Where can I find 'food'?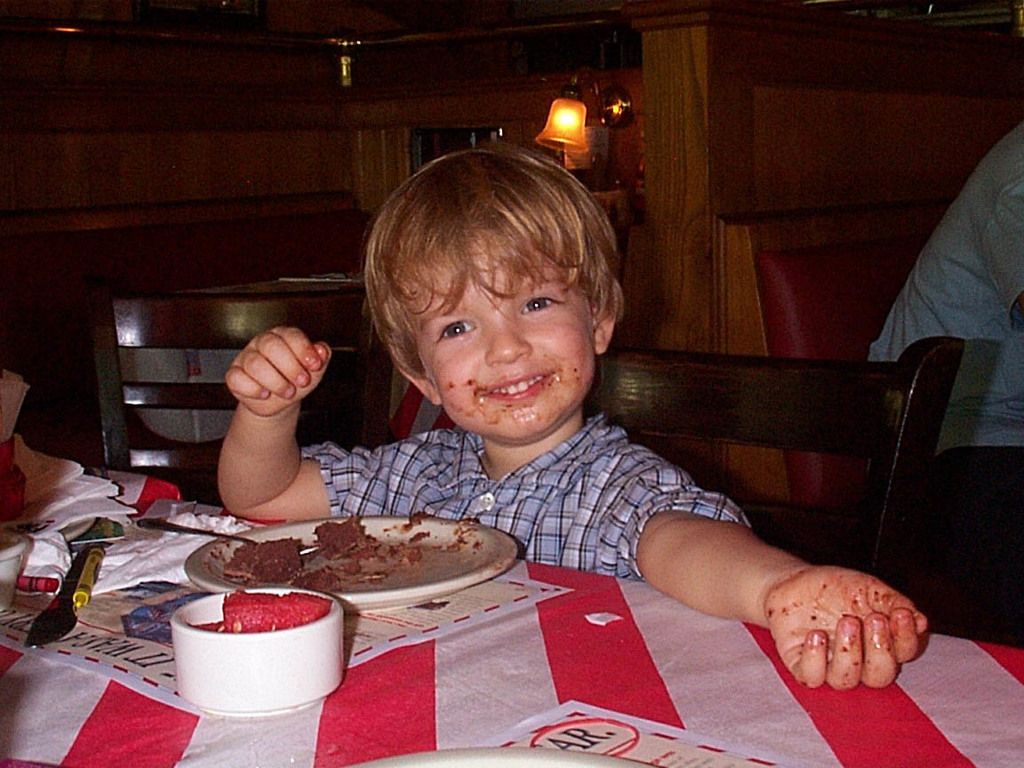
You can find it at [466,377,473,386].
